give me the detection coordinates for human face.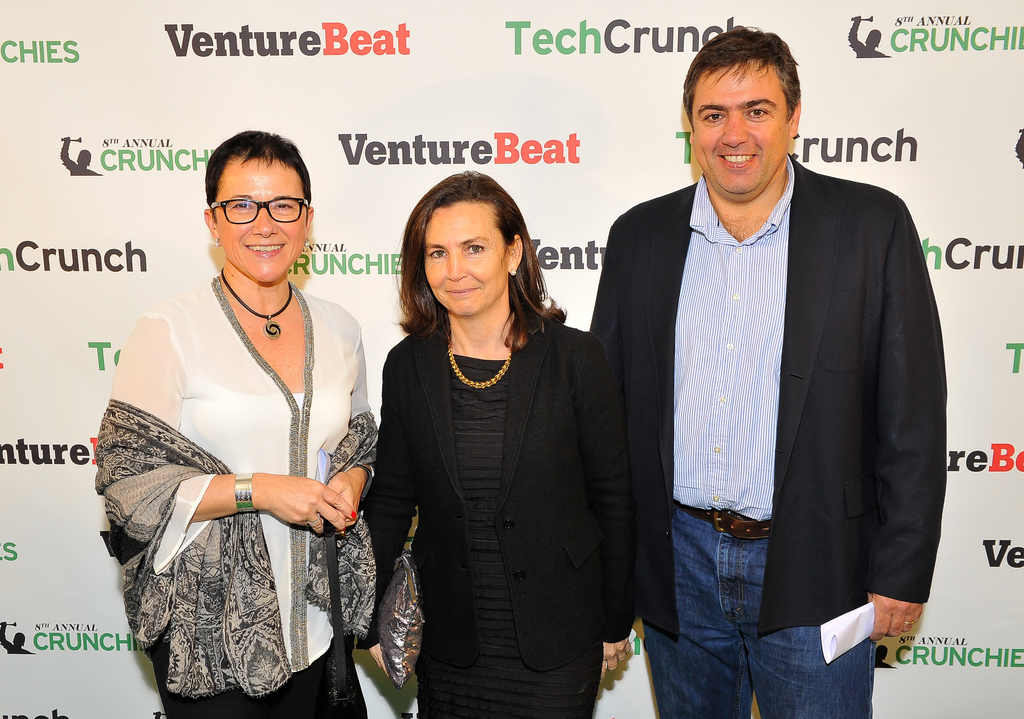
crop(426, 202, 506, 318).
